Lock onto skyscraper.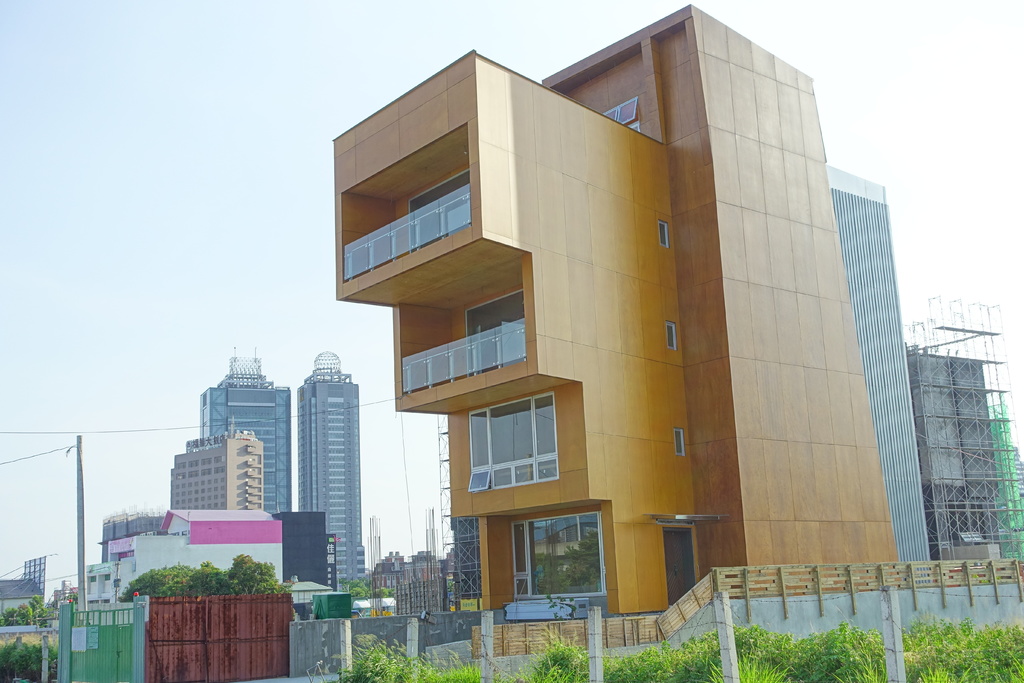
Locked: select_region(202, 367, 296, 512).
